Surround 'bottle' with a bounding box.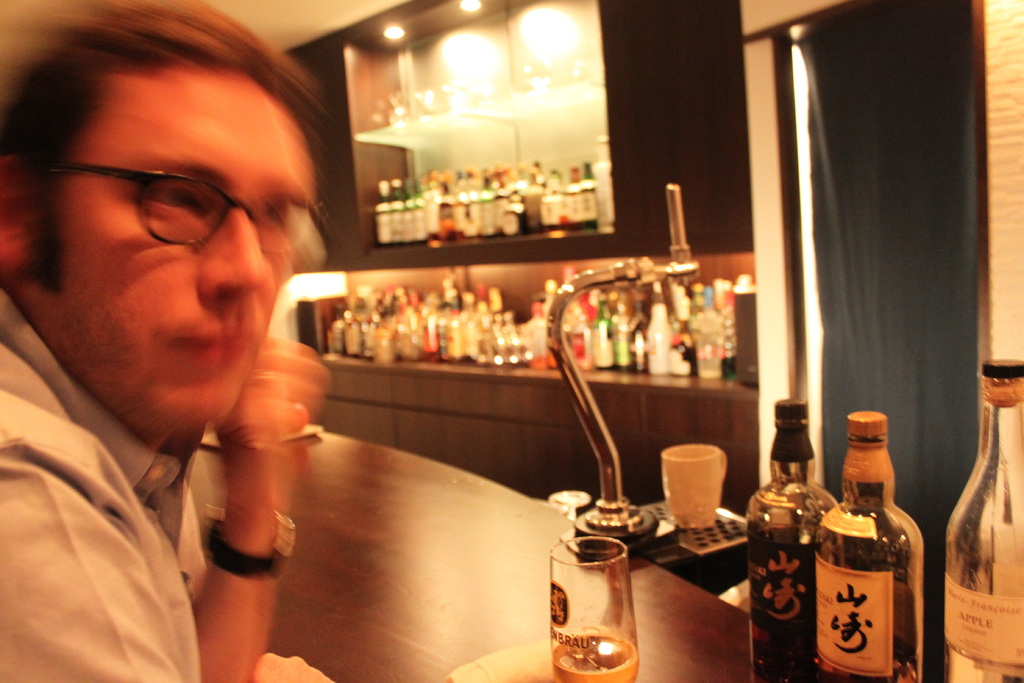
bbox(742, 398, 845, 682).
